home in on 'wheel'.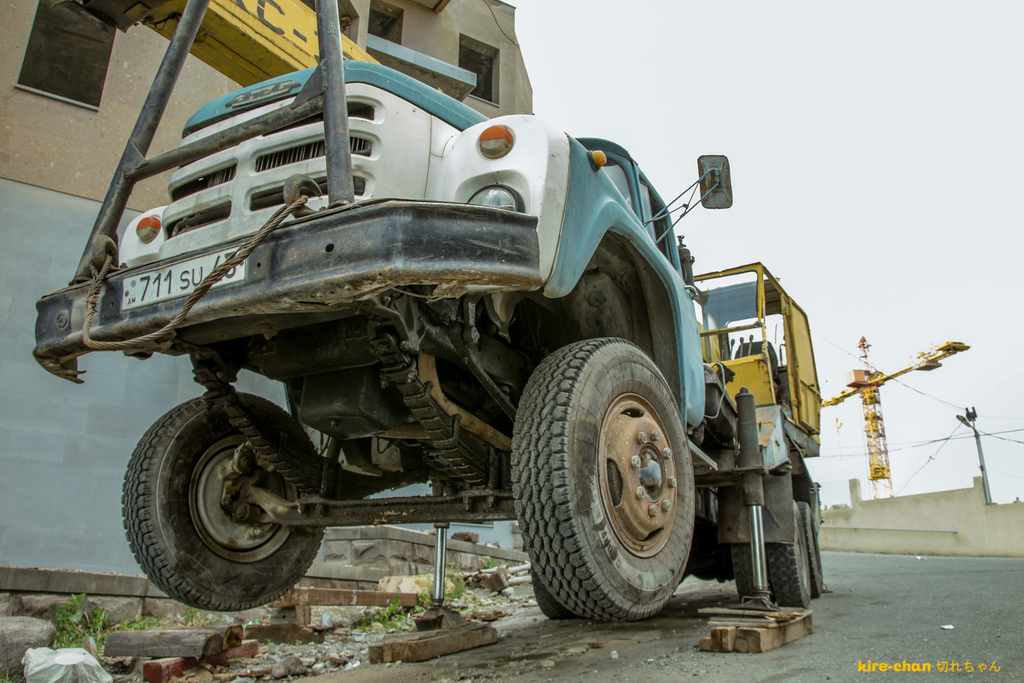
Homed in at {"left": 794, "top": 501, "right": 824, "bottom": 592}.
